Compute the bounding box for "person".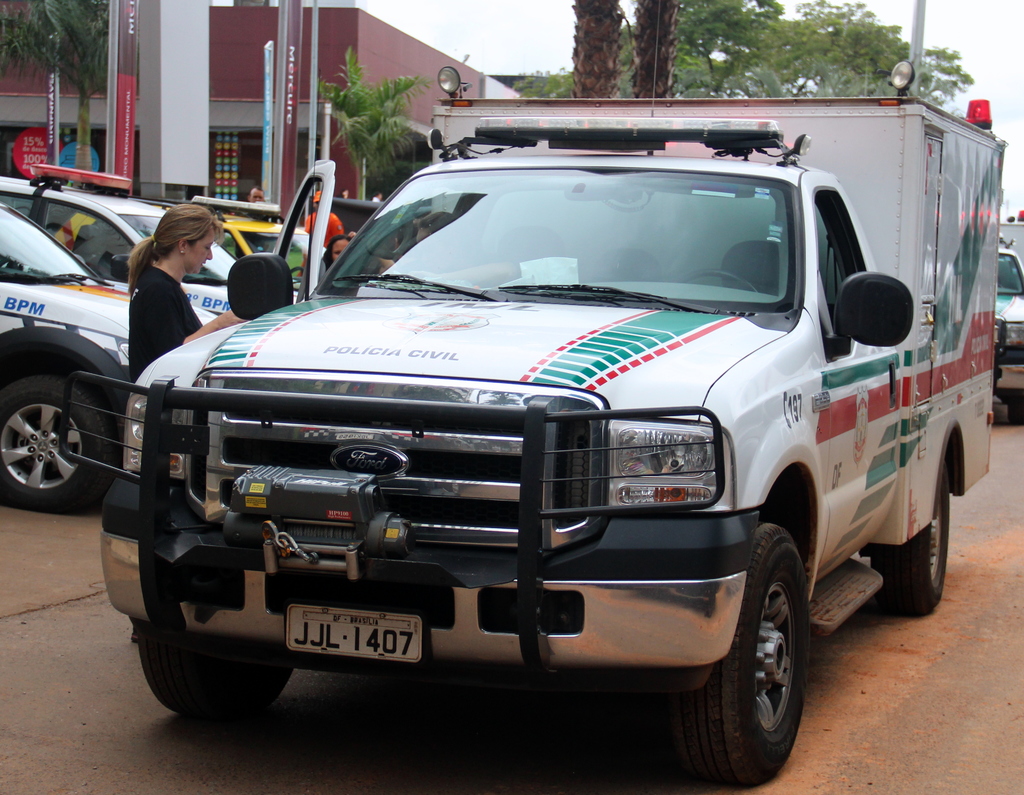
box=[330, 218, 354, 271].
